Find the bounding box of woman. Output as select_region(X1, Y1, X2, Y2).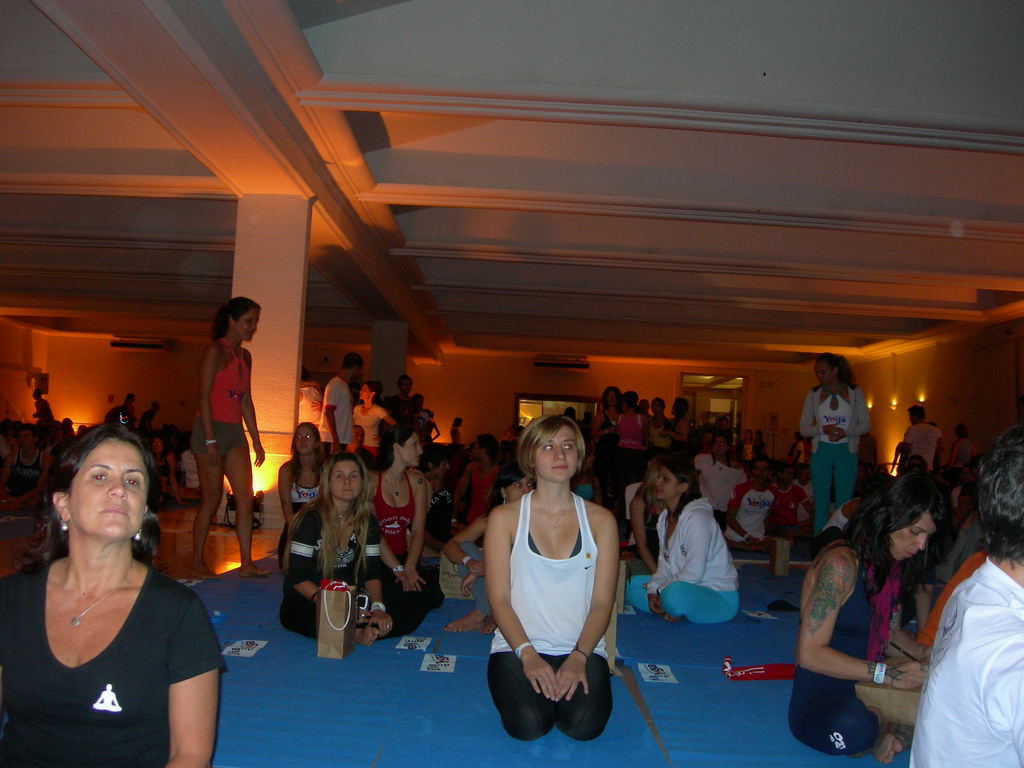
select_region(595, 387, 621, 490).
